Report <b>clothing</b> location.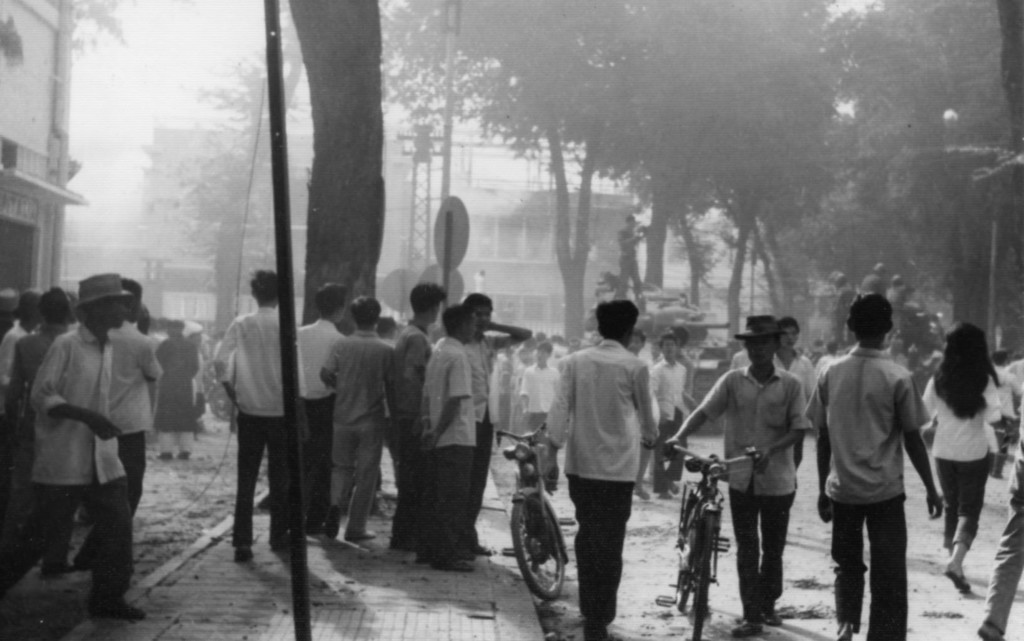
Report: (982, 426, 1023, 633).
